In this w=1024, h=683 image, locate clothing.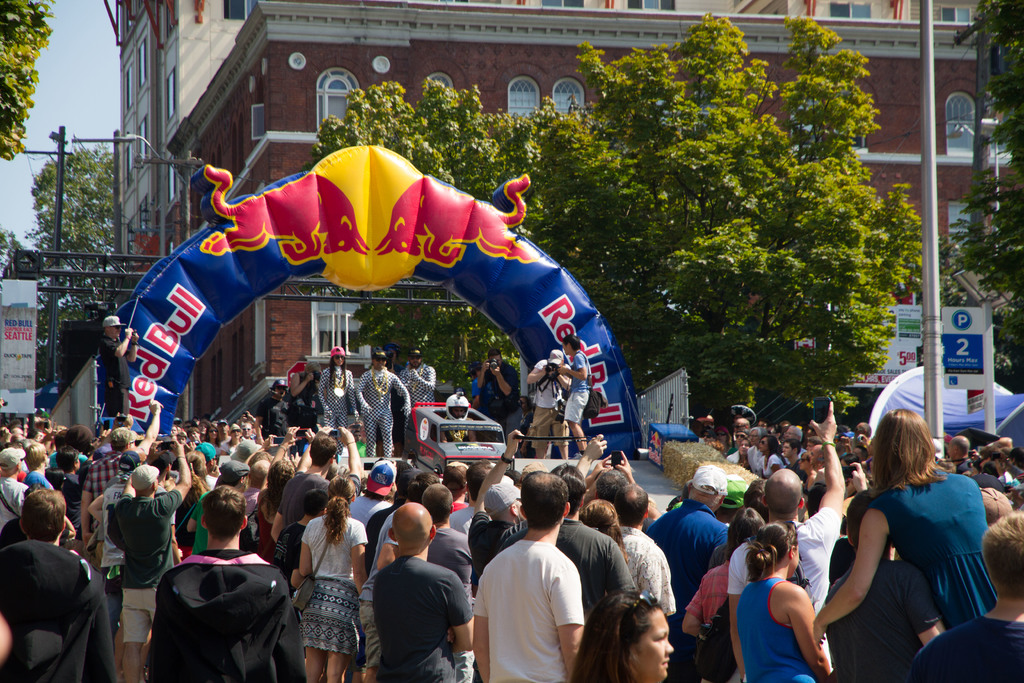
Bounding box: BBox(473, 518, 592, 680).
